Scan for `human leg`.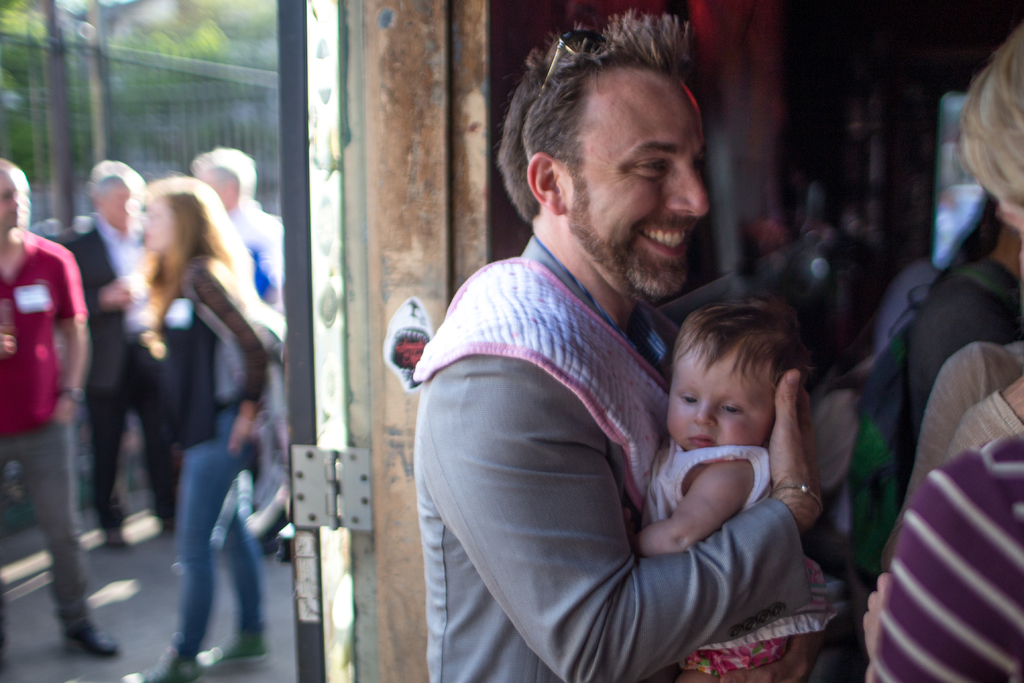
Scan result: left=87, top=361, right=129, bottom=551.
